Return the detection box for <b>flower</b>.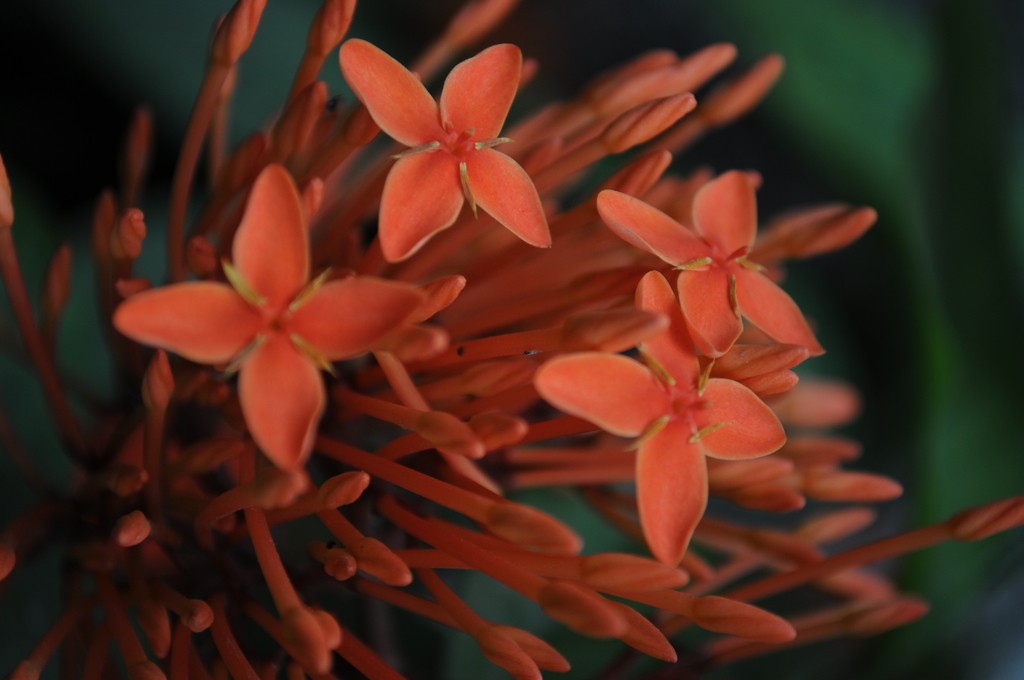
{"left": 594, "top": 169, "right": 819, "bottom": 359}.
